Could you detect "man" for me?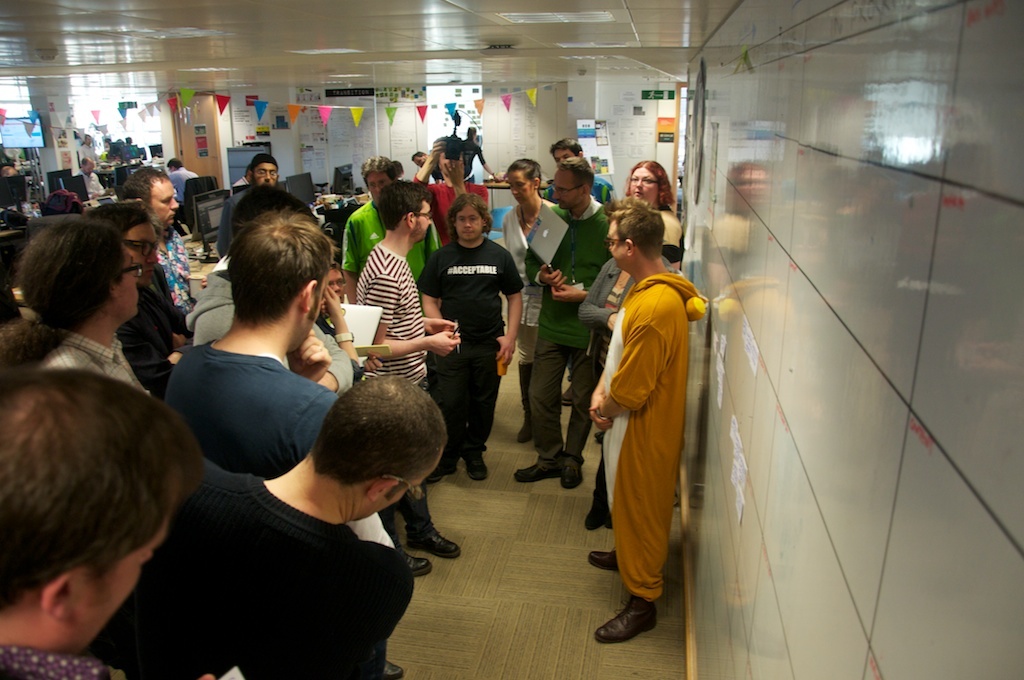
Detection result: locate(165, 157, 199, 201).
